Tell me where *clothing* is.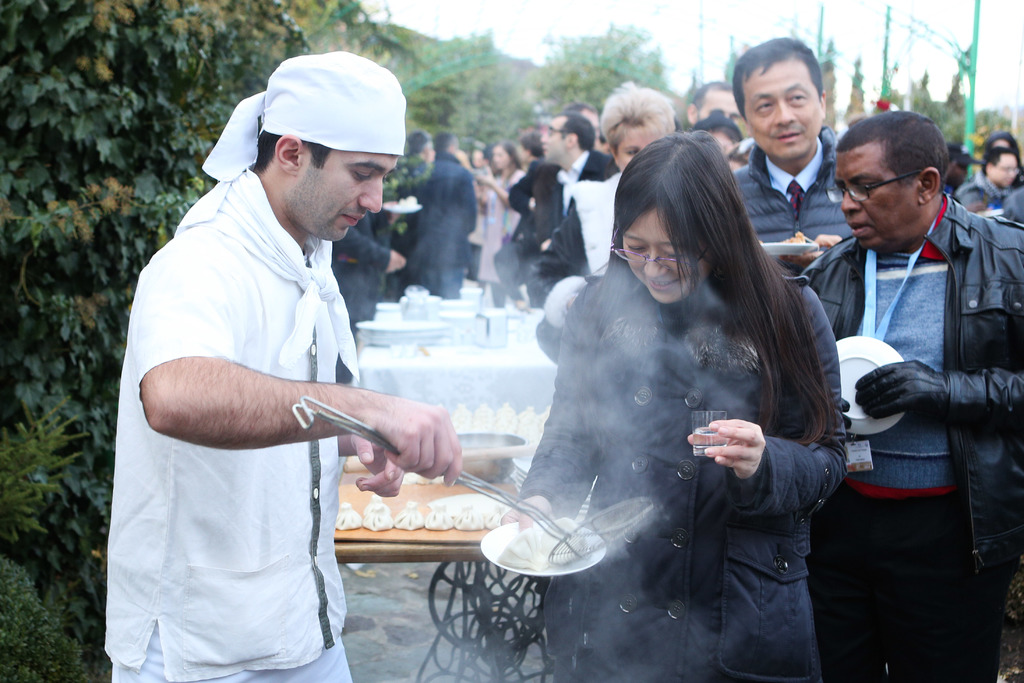
*clothing* is at [1008, 189, 1023, 227].
